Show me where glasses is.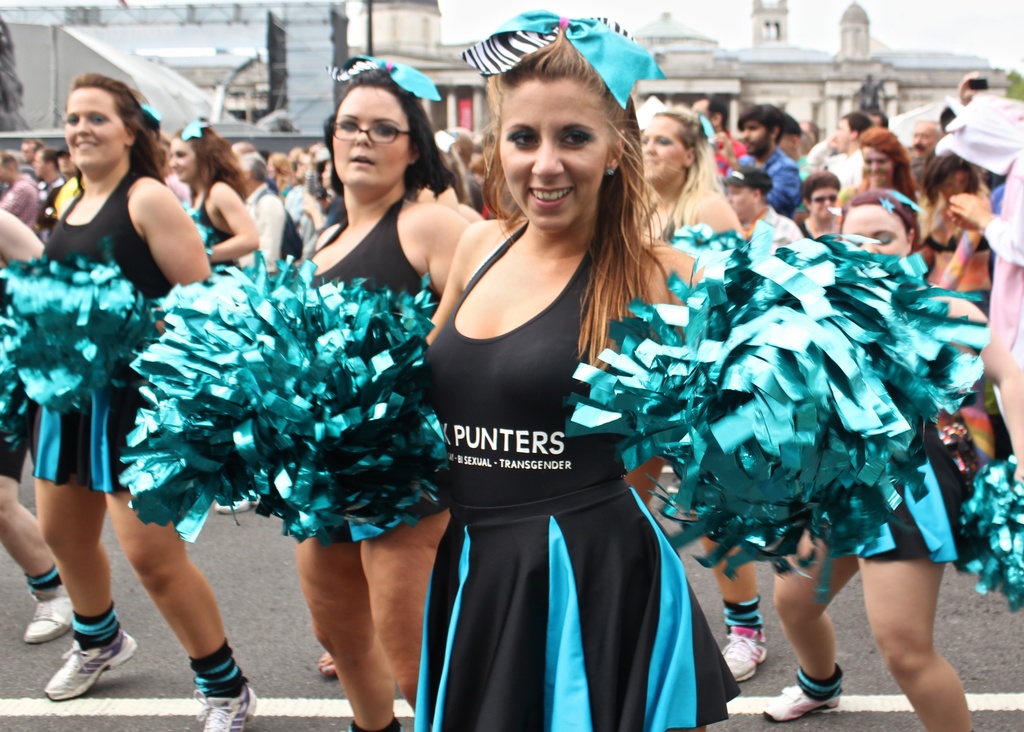
glasses is at 328:118:419:147.
